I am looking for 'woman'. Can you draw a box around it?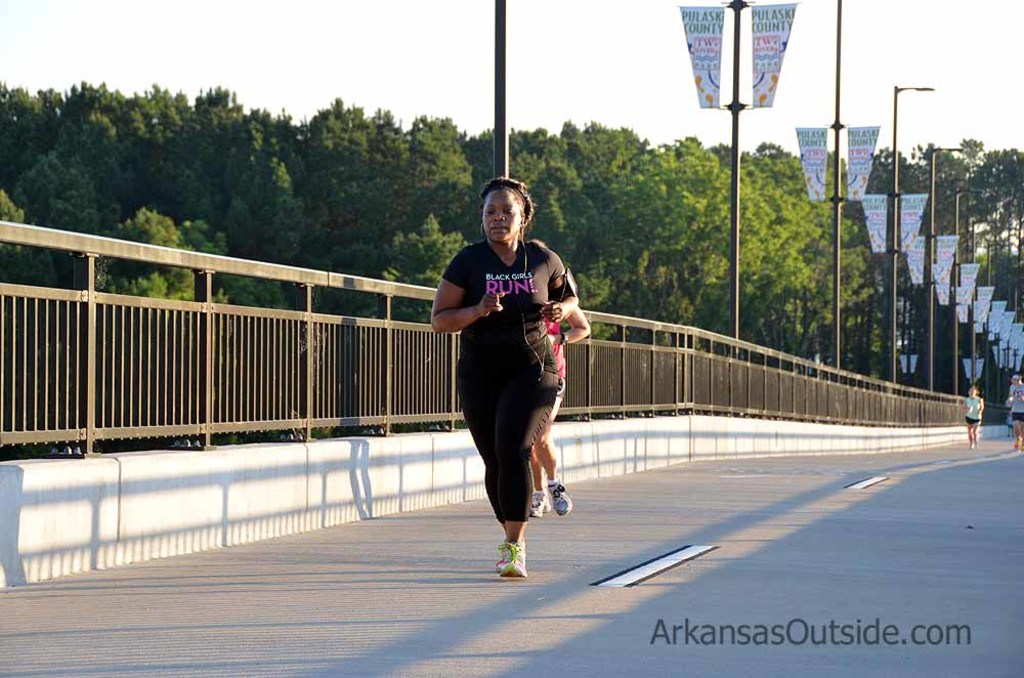
Sure, the bounding box is select_region(537, 289, 586, 532).
